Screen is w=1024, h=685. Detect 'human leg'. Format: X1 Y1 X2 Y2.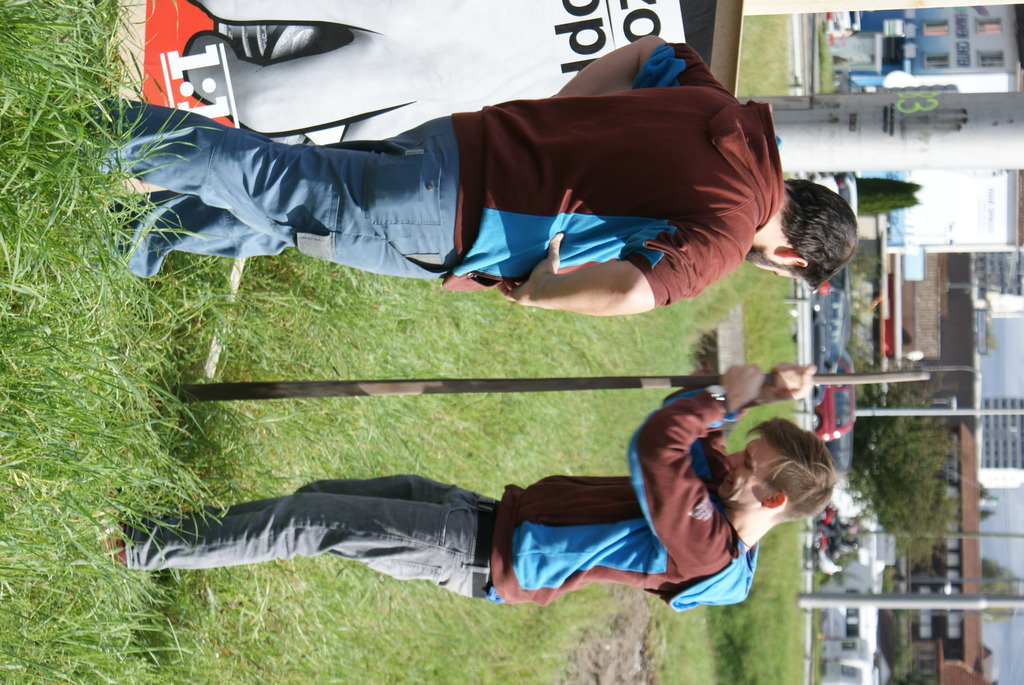
151 468 482 520.
